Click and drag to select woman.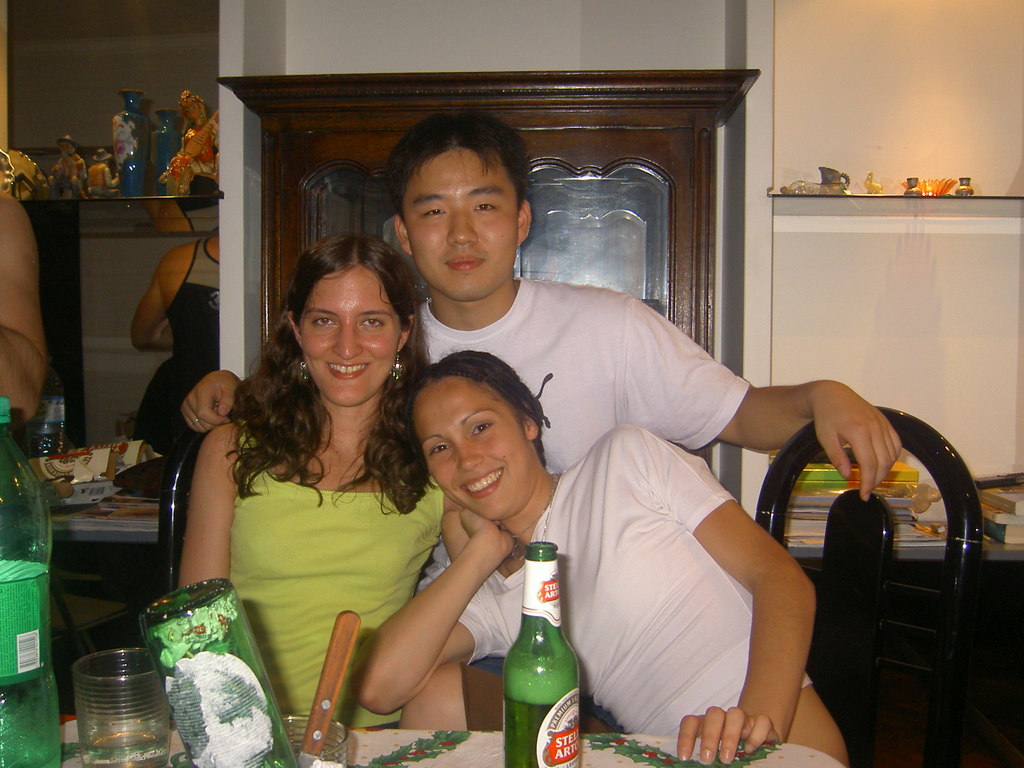
Selection: region(175, 223, 482, 731).
